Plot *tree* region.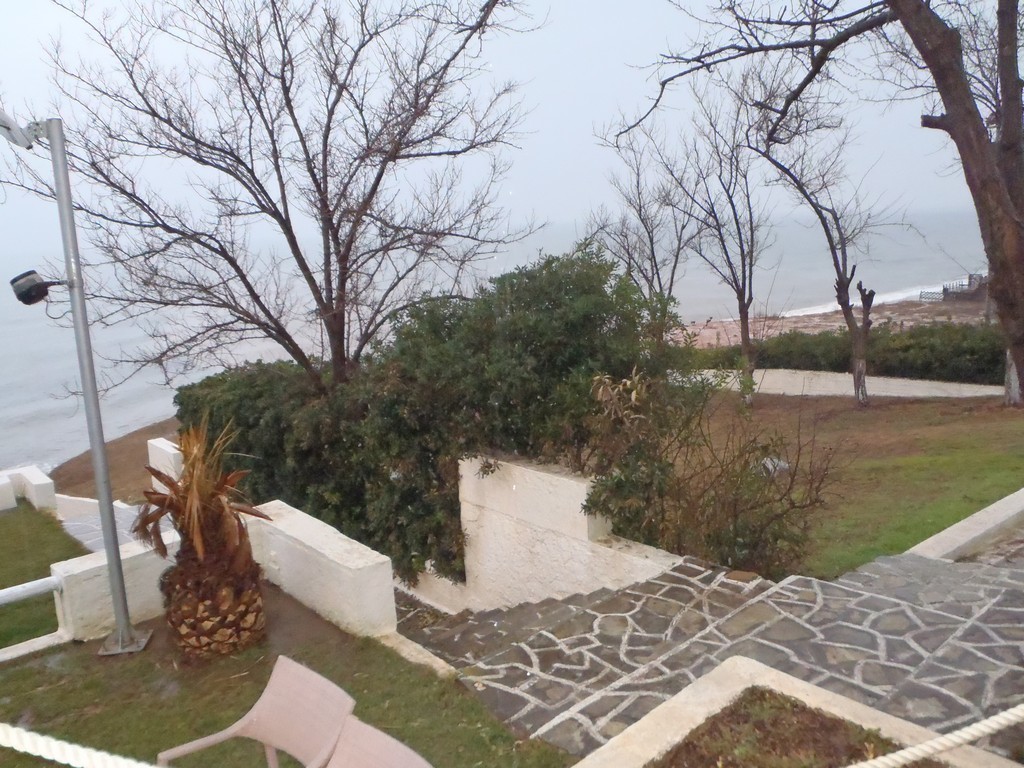
Plotted at left=599, top=102, right=840, bottom=395.
